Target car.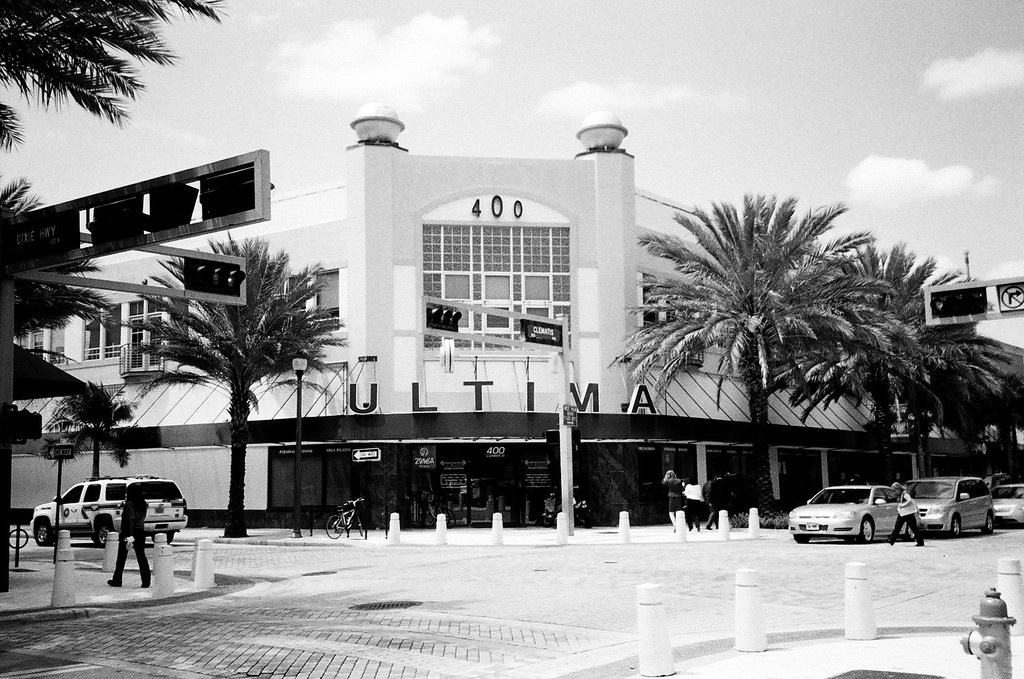
Target region: [x1=901, y1=469, x2=992, y2=538].
